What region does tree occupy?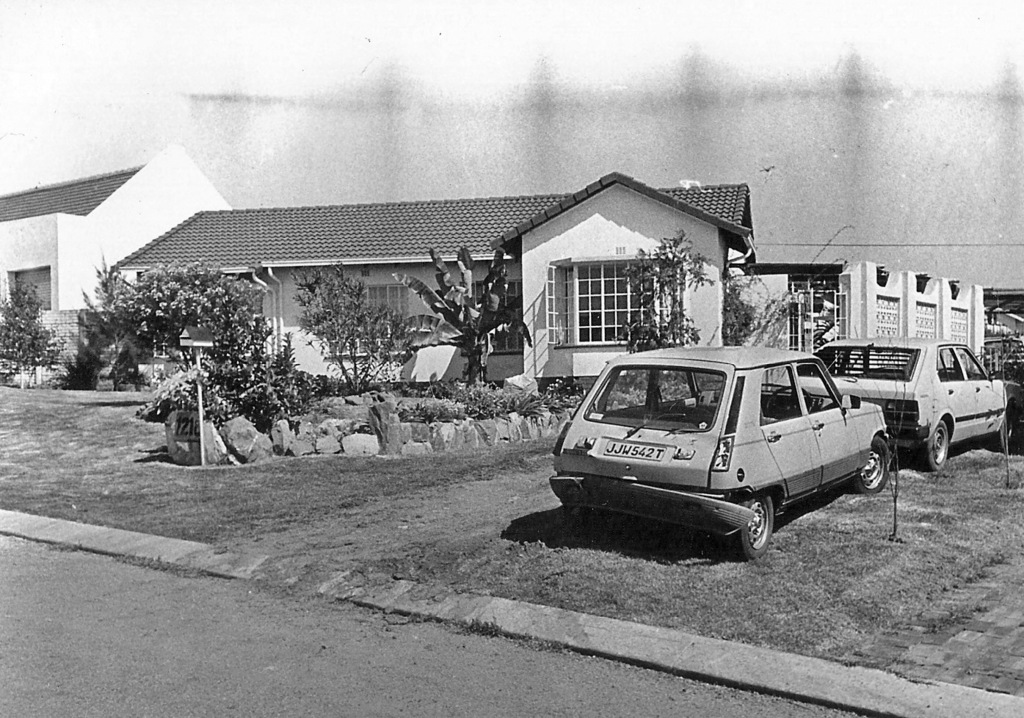
[0, 275, 65, 391].
